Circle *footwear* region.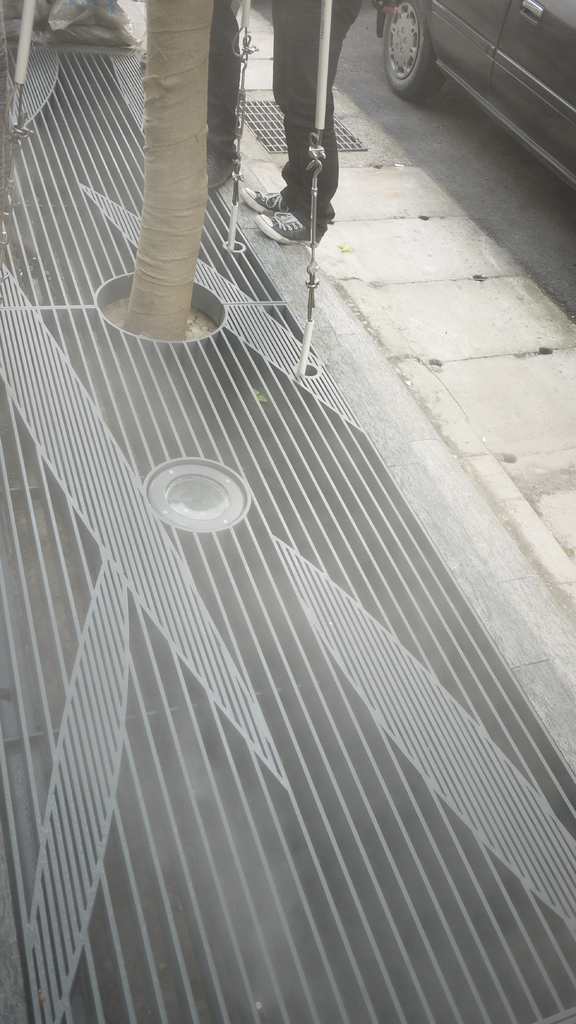
Region: [242, 183, 284, 211].
